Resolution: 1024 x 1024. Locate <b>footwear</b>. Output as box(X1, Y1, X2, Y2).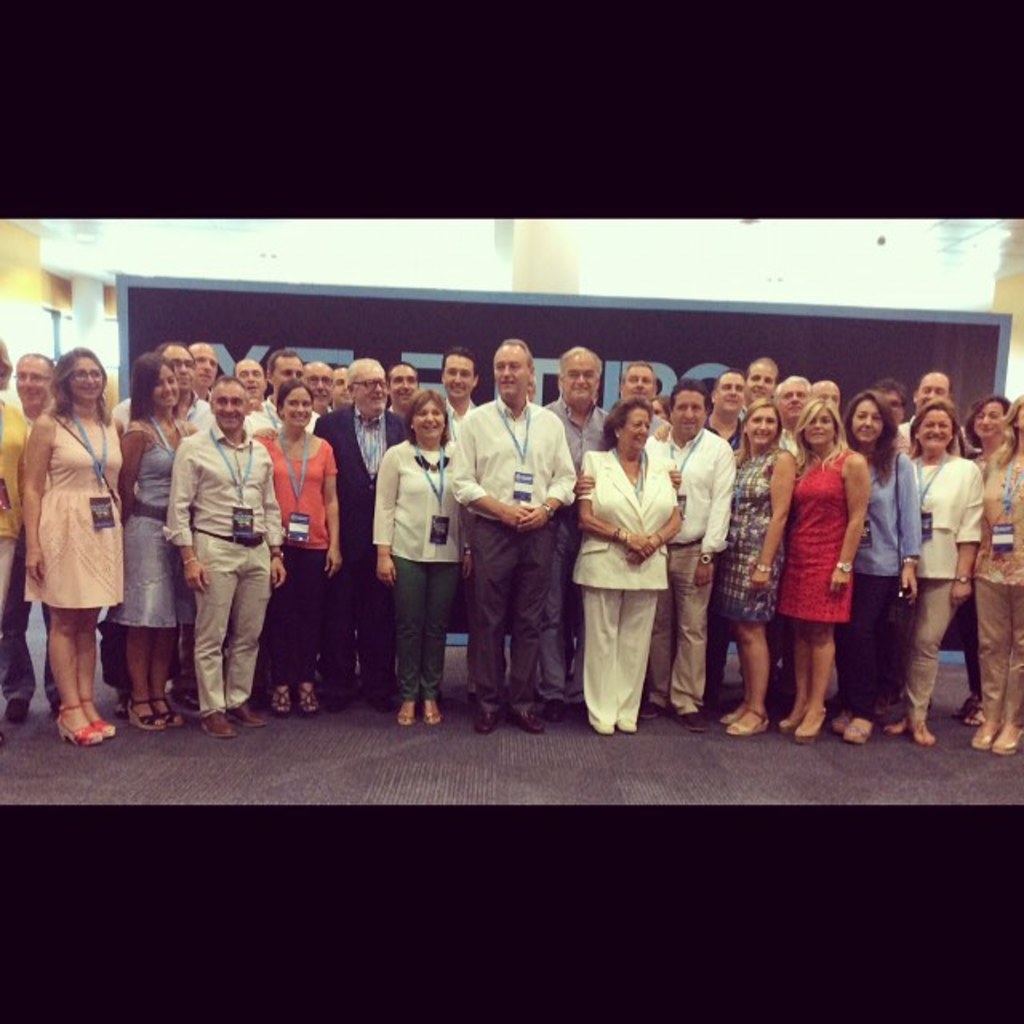
box(122, 694, 154, 728).
